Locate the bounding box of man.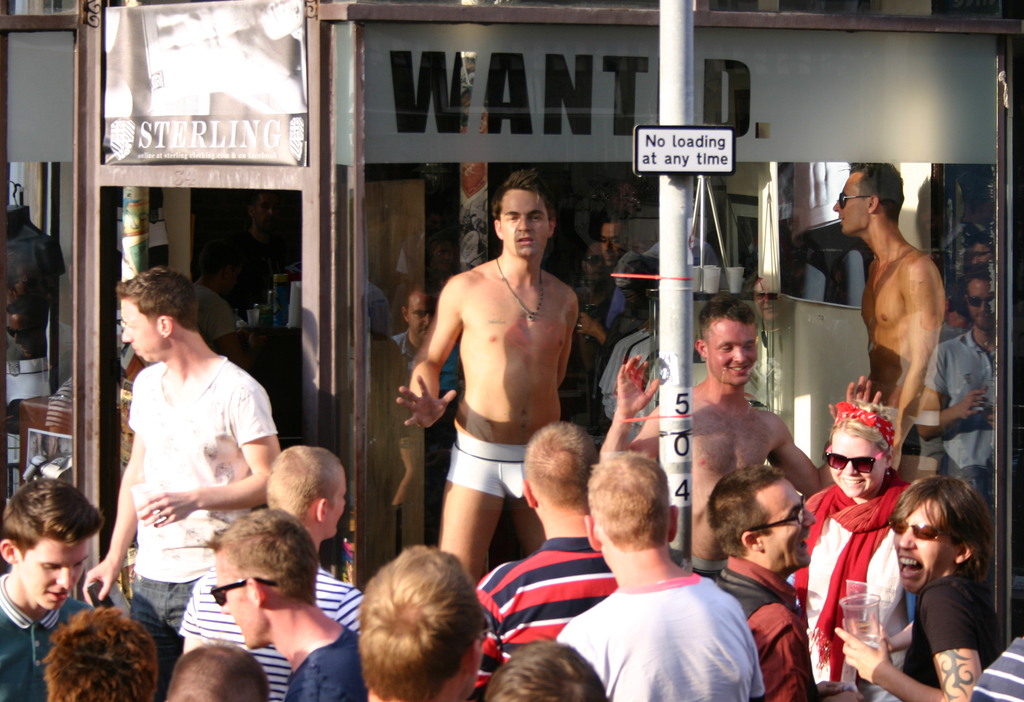
Bounding box: rect(833, 167, 959, 477).
